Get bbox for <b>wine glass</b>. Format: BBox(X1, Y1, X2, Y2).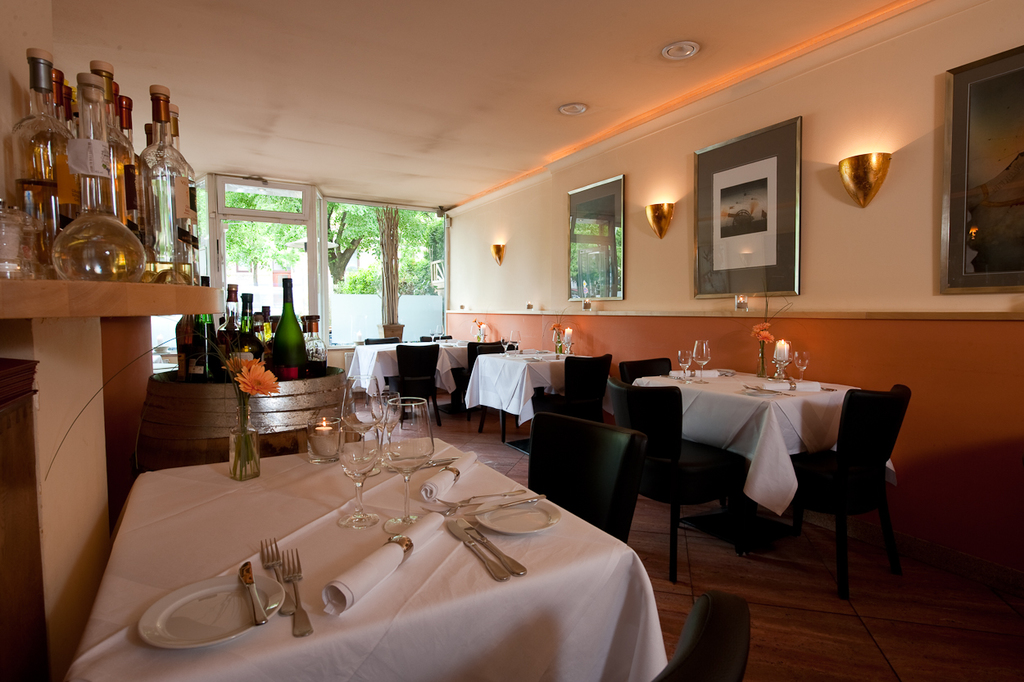
BBox(679, 350, 691, 384).
